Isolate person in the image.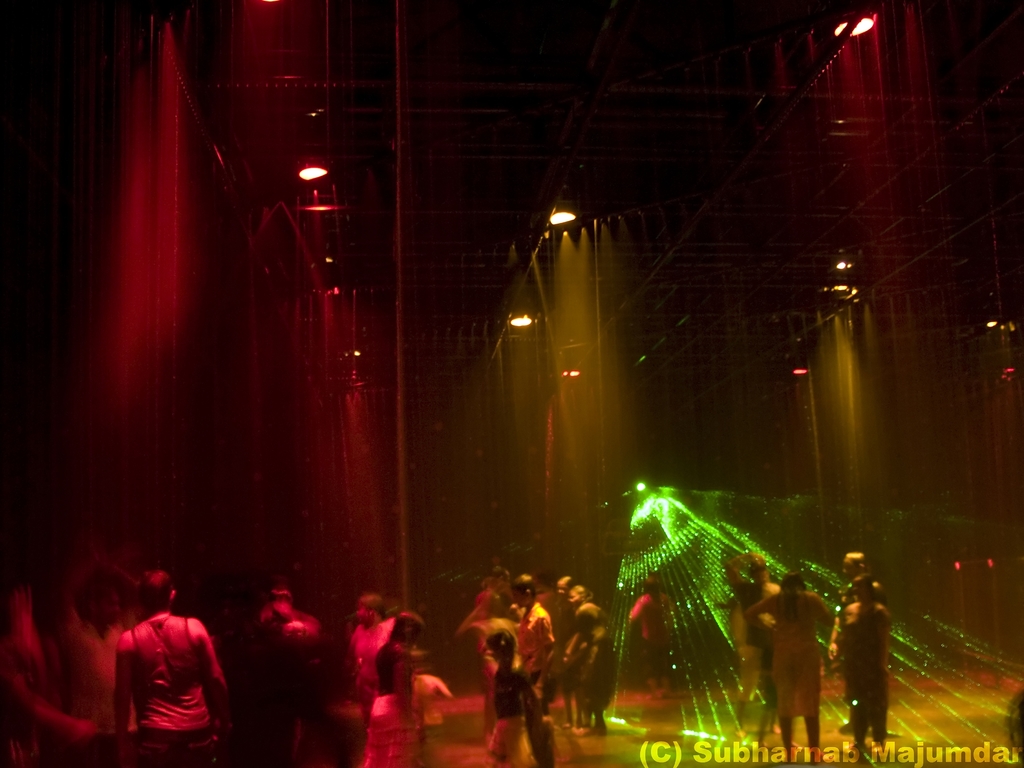
Isolated region: [0,586,102,764].
